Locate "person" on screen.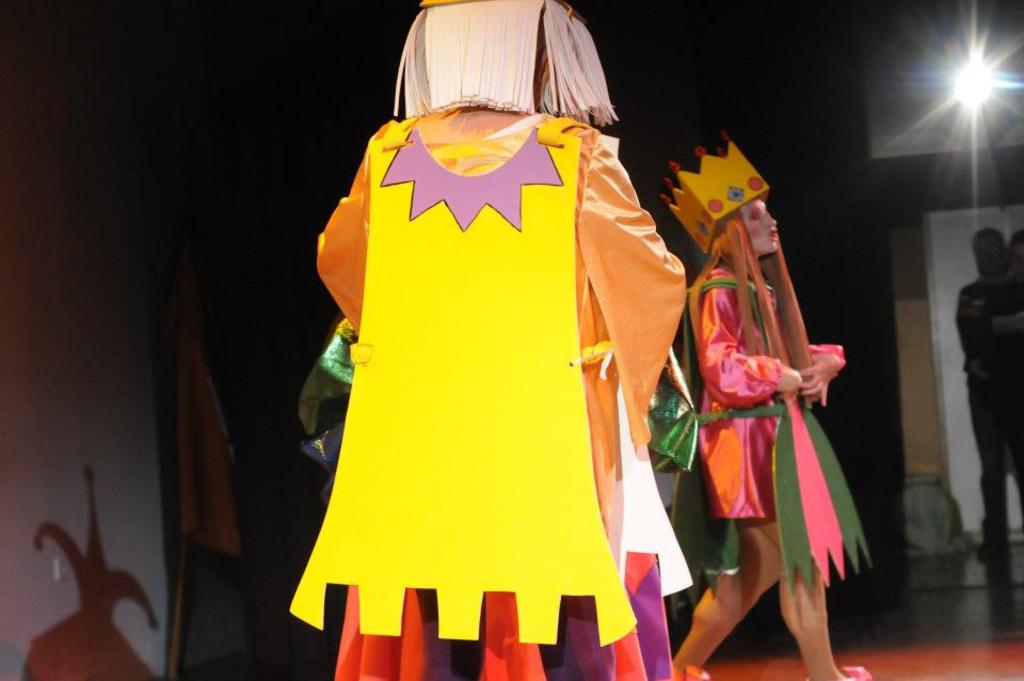
On screen at 289,0,691,680.
